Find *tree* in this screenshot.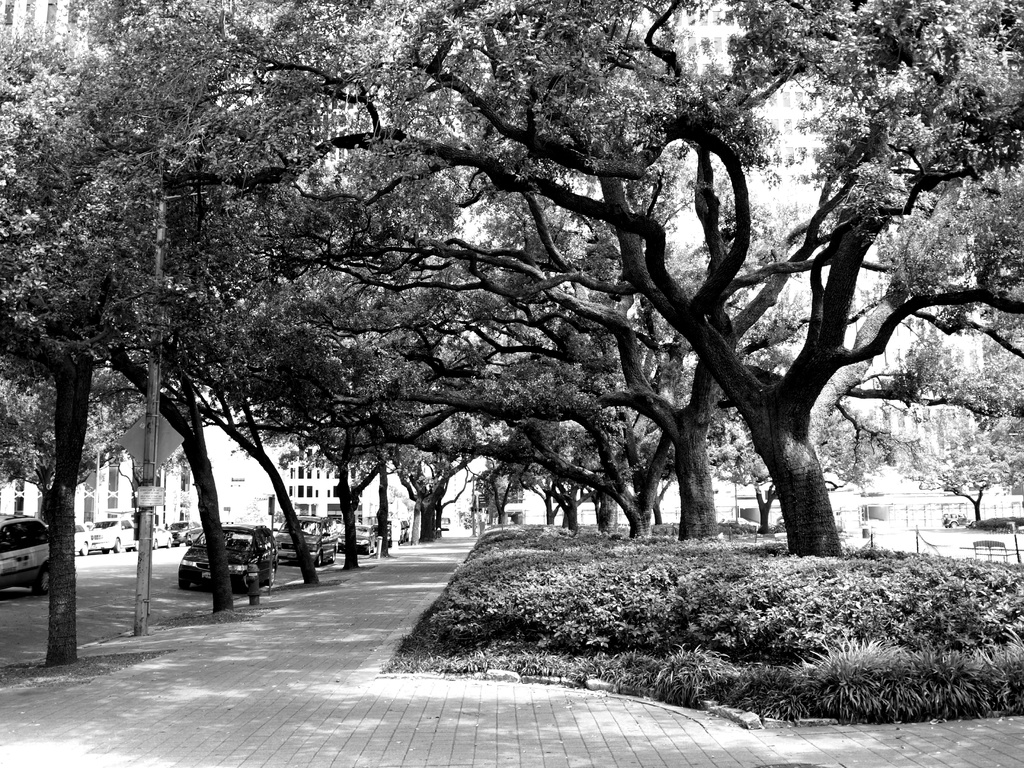
The bounding box for *tree* is x1=173, y1=386, x2=329, y2=583.
